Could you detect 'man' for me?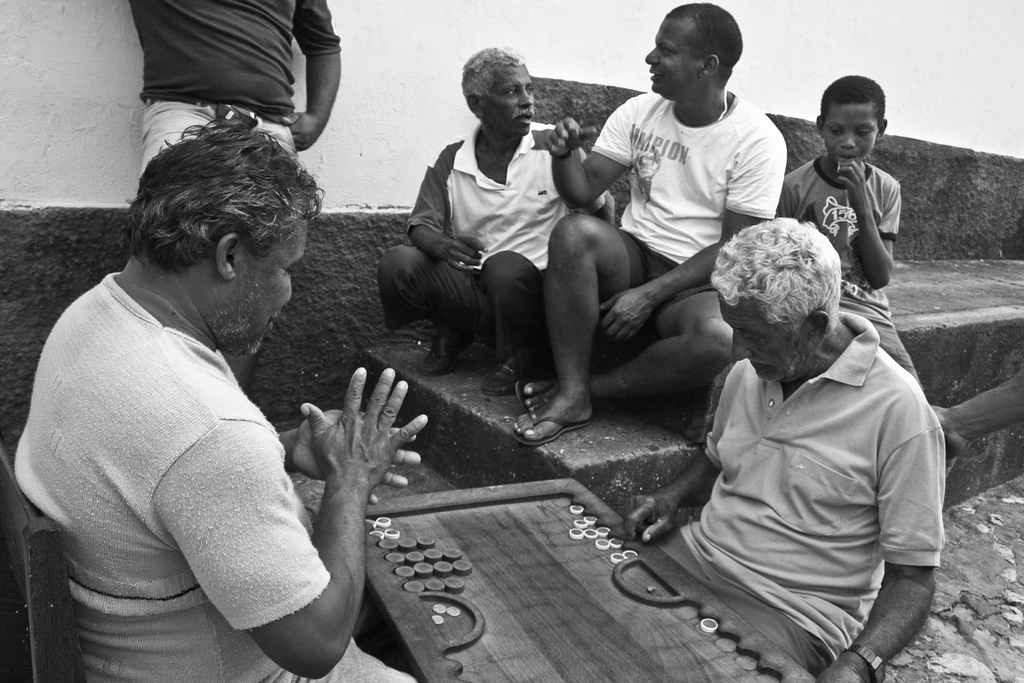
Detection result: (left=10, top=113, right=430, bottom=682).
